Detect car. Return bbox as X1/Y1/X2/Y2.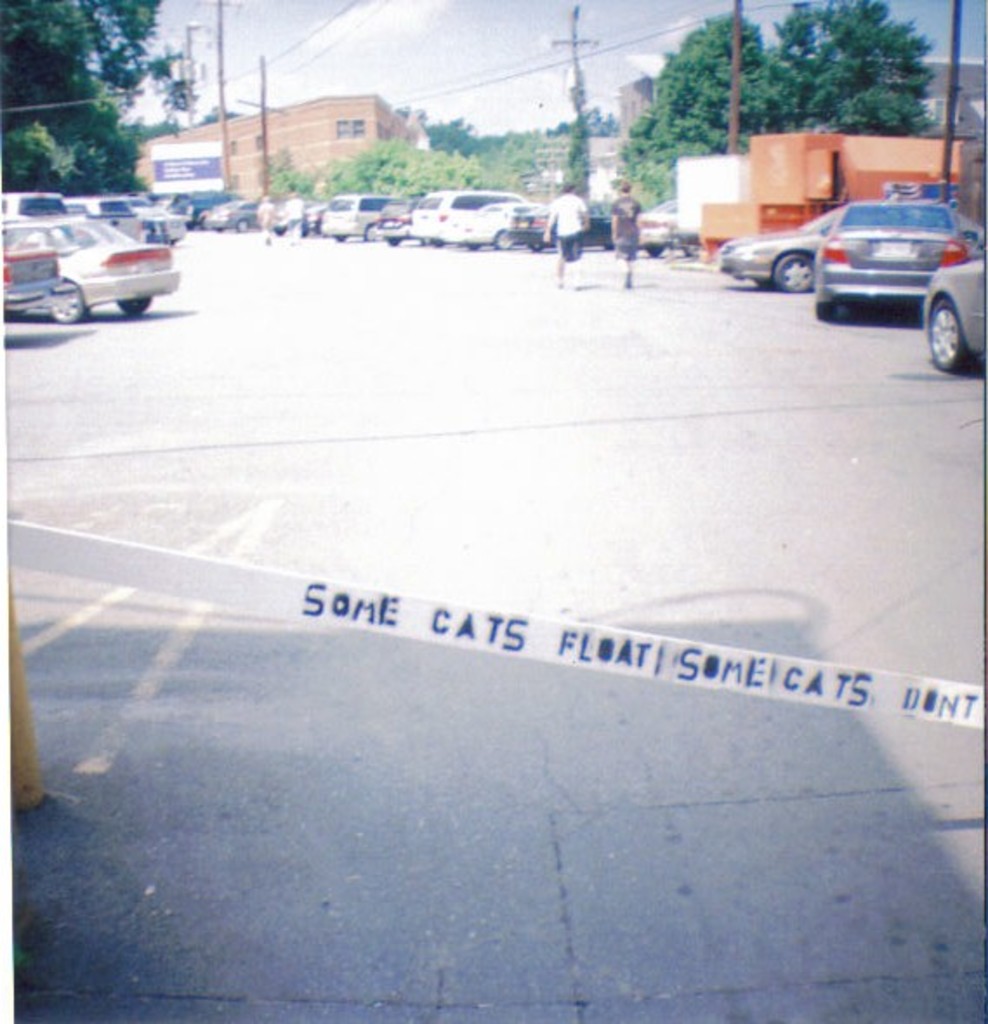
0/200/198/331.
